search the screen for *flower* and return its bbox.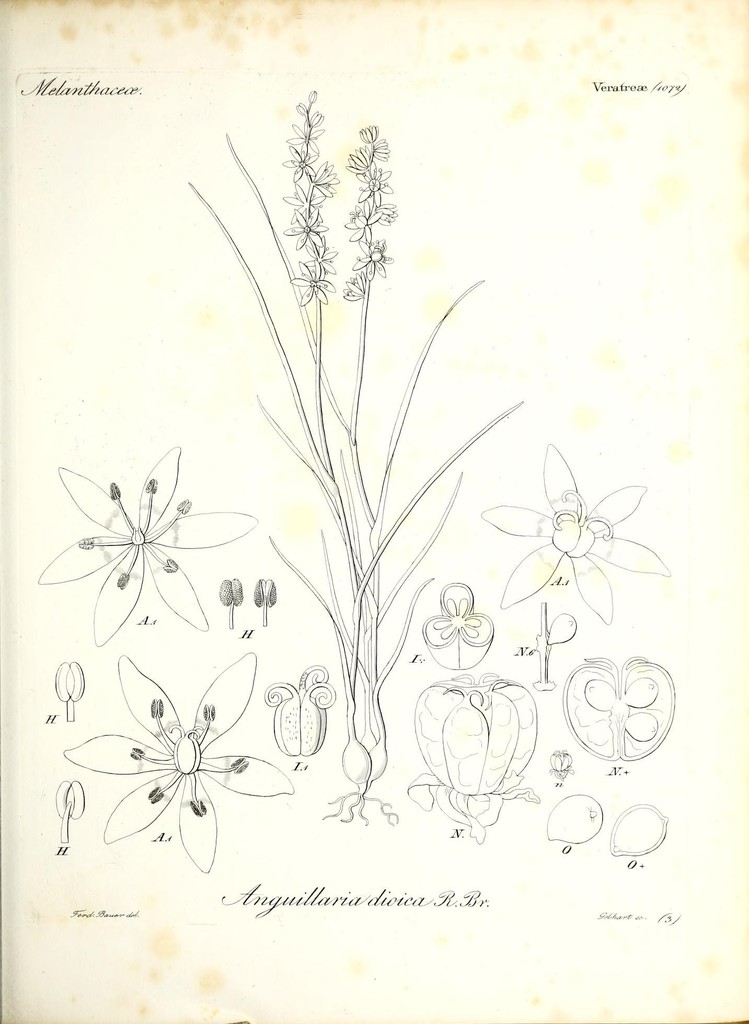
Found: (x1=342, y1=271, x2=362, y2=299).
